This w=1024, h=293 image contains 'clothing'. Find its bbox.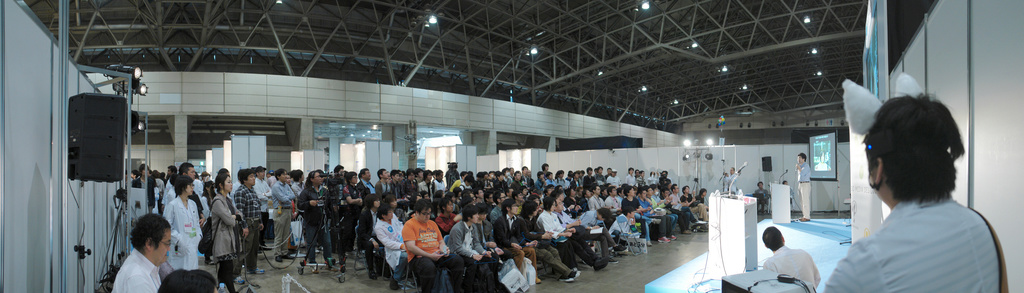
Rect(680, 192, 702, 216).
